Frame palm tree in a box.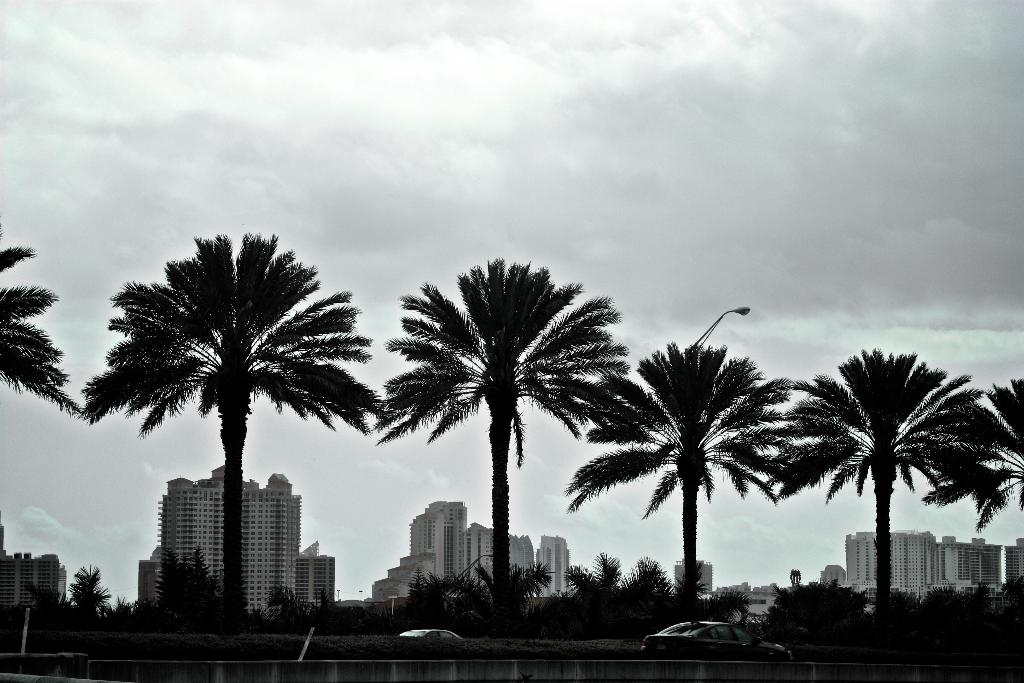
(x1=633, y1=557, x2=664, y2=611).
